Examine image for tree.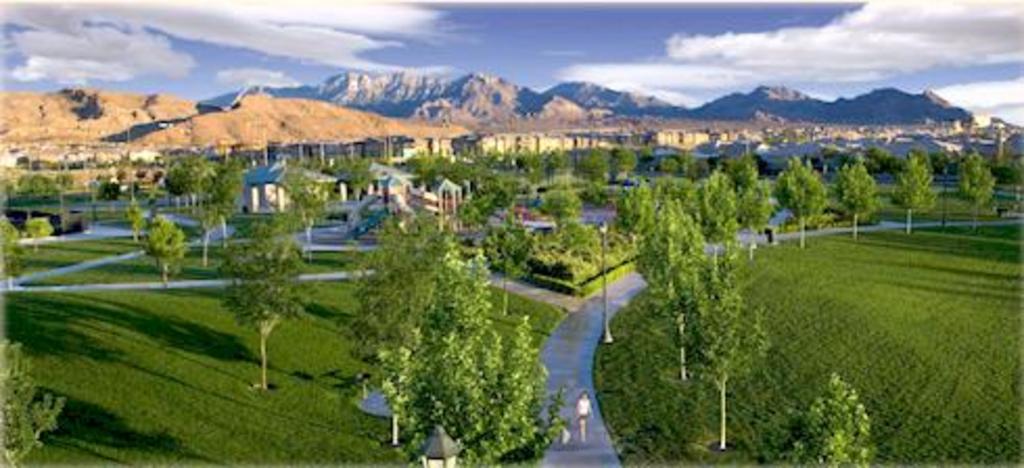
Examination result: bbox=[683, 265, 769, 449].
